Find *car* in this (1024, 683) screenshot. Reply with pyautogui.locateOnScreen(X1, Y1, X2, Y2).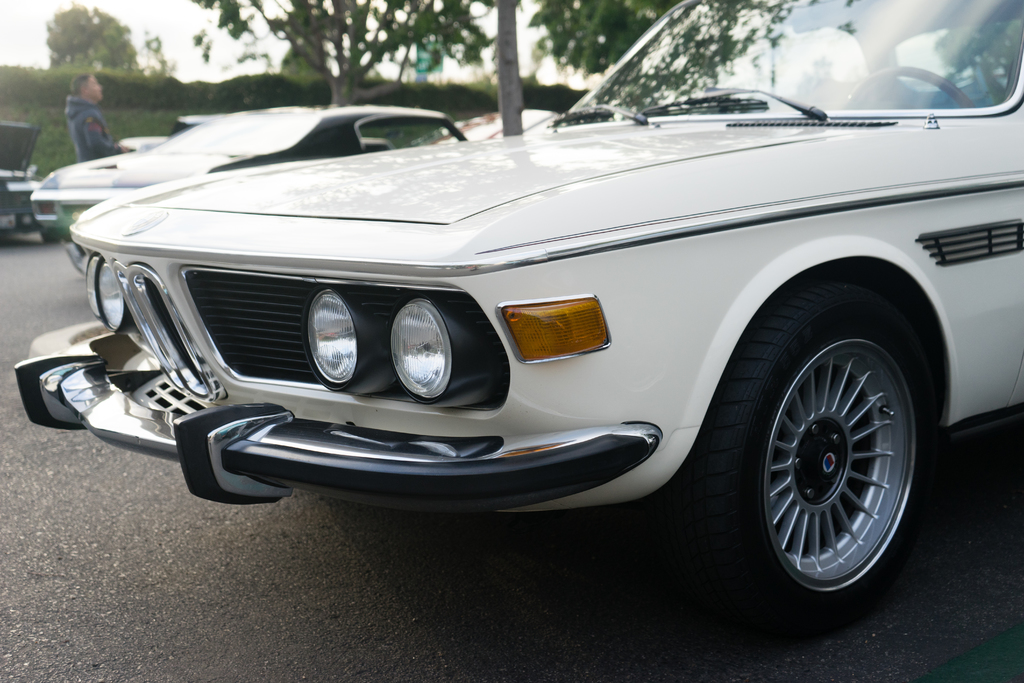
pyautogui.locateOnScreen(431, 104, 557, 145).
